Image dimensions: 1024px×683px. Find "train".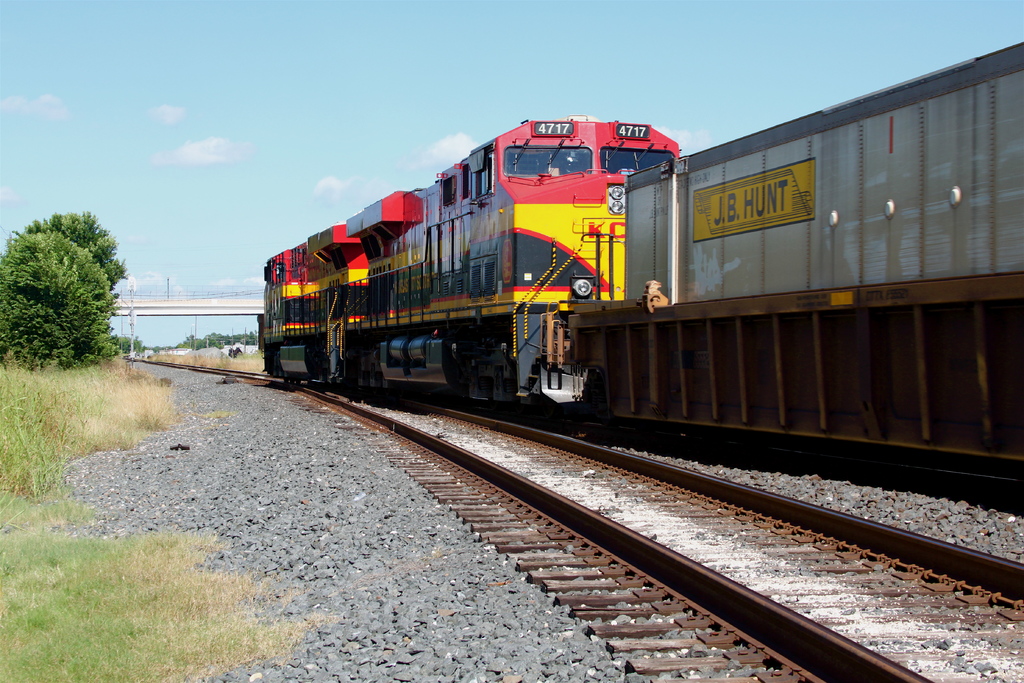
561,38,1023,493.
